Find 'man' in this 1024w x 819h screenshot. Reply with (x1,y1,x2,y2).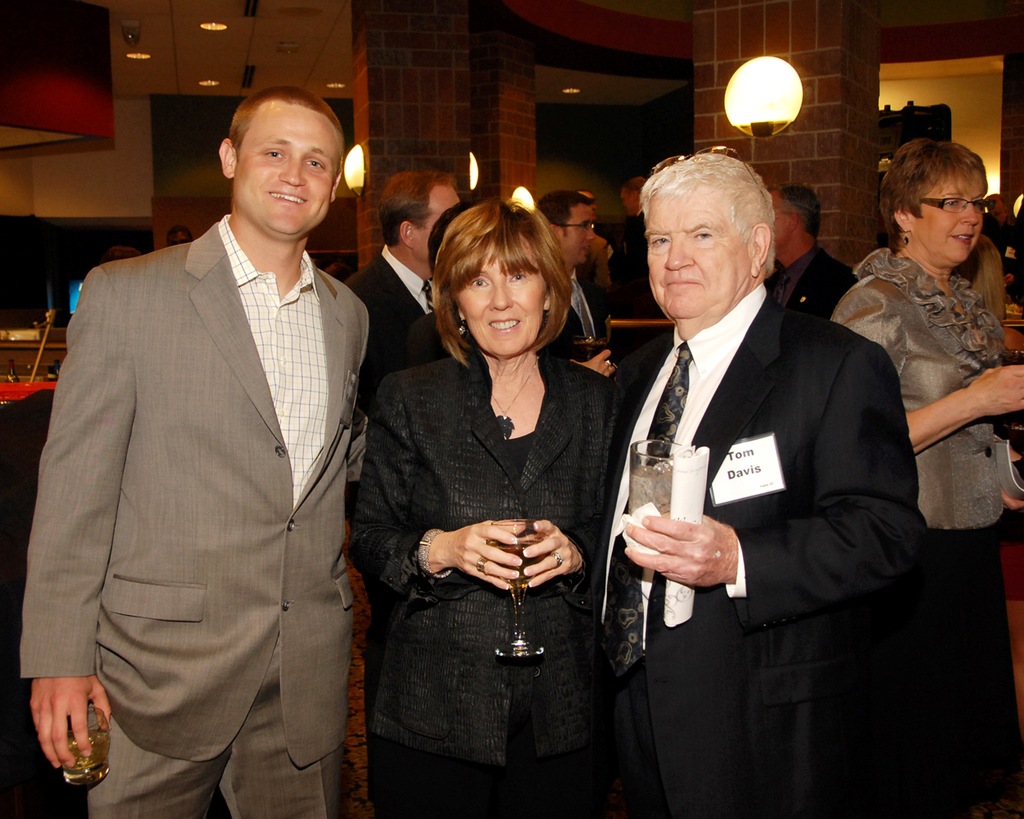
(339,164,465,512).
